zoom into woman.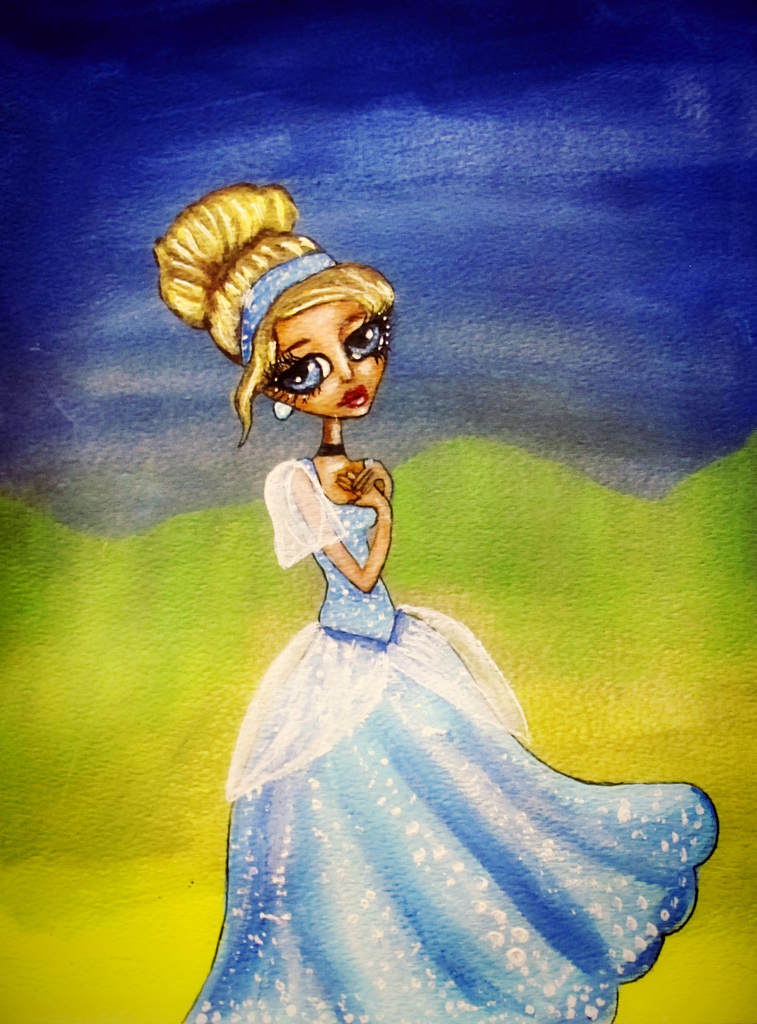
Zoom target: box=[141, 176, 726, 1021].
